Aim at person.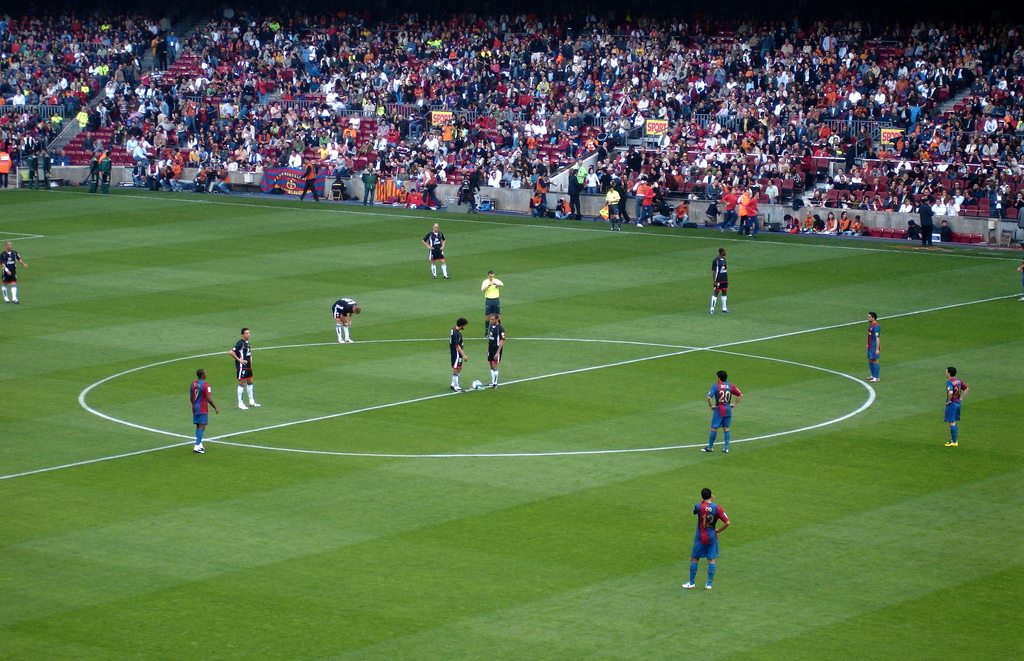
Aimed at [left=188, top=143, right=200, bottom=163].
